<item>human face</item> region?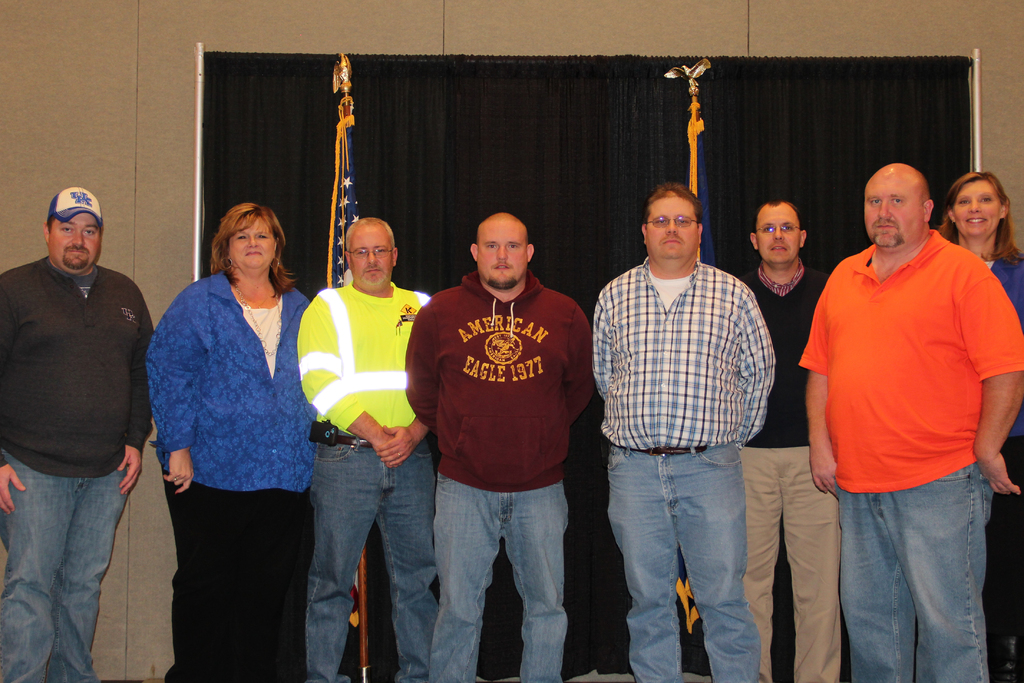
rect(53, 217, 101, 272)
